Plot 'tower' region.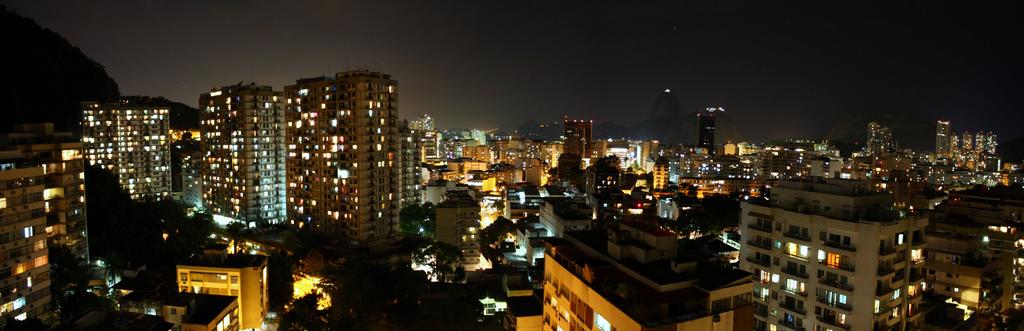
Plotted at 200/80/290/222.
